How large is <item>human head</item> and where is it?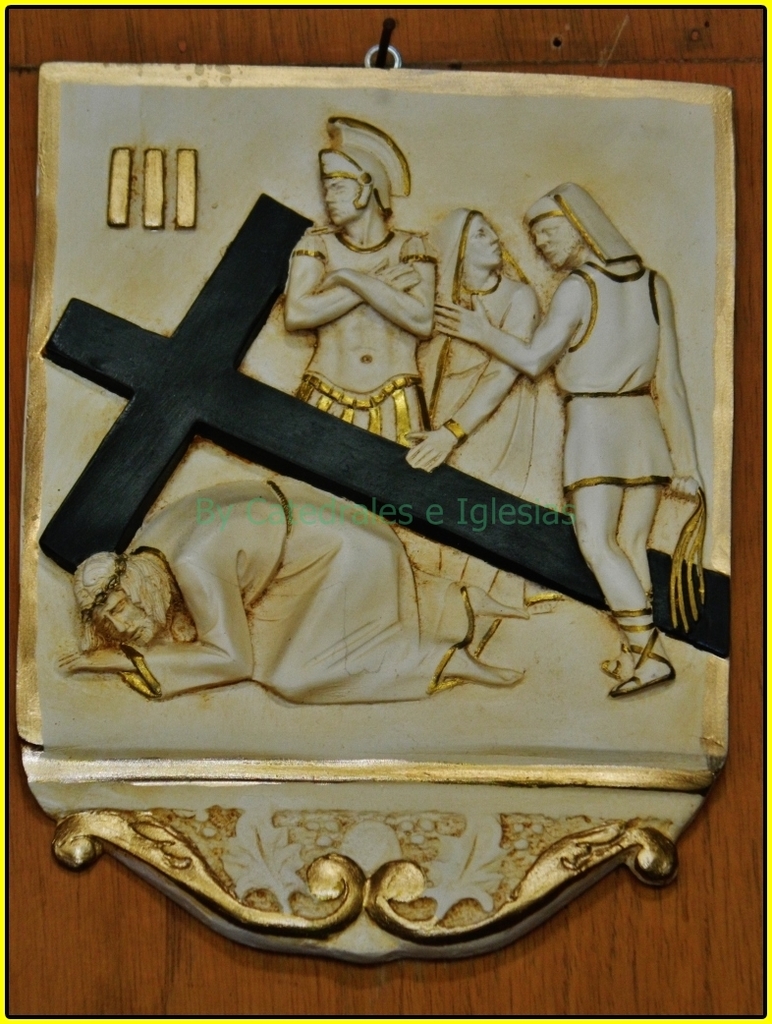
Bounding box: (x1=66, y1=546, x2=171, y2=652).
